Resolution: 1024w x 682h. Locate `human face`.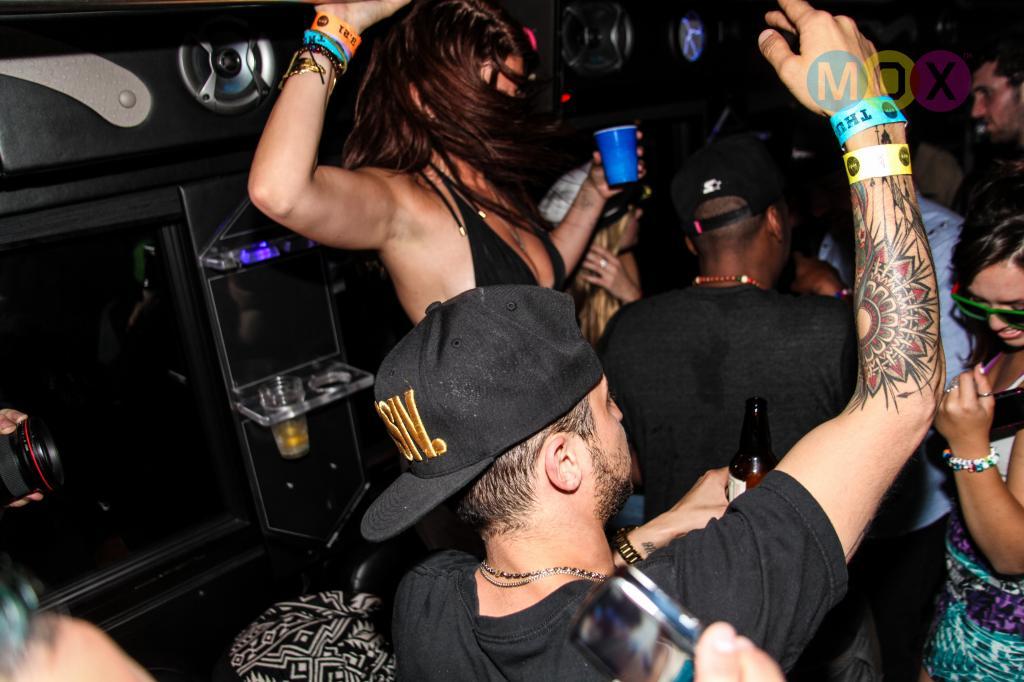
bbox(570, 373, 642, 494).
